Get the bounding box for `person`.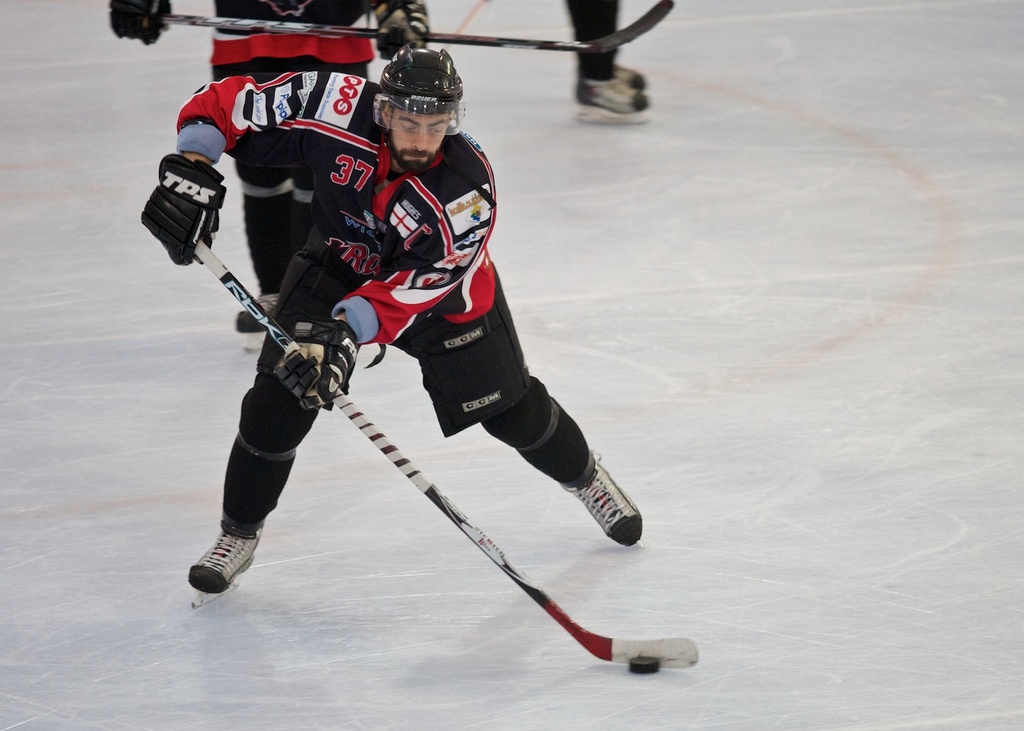
box=[569, 0, 663, 119].
